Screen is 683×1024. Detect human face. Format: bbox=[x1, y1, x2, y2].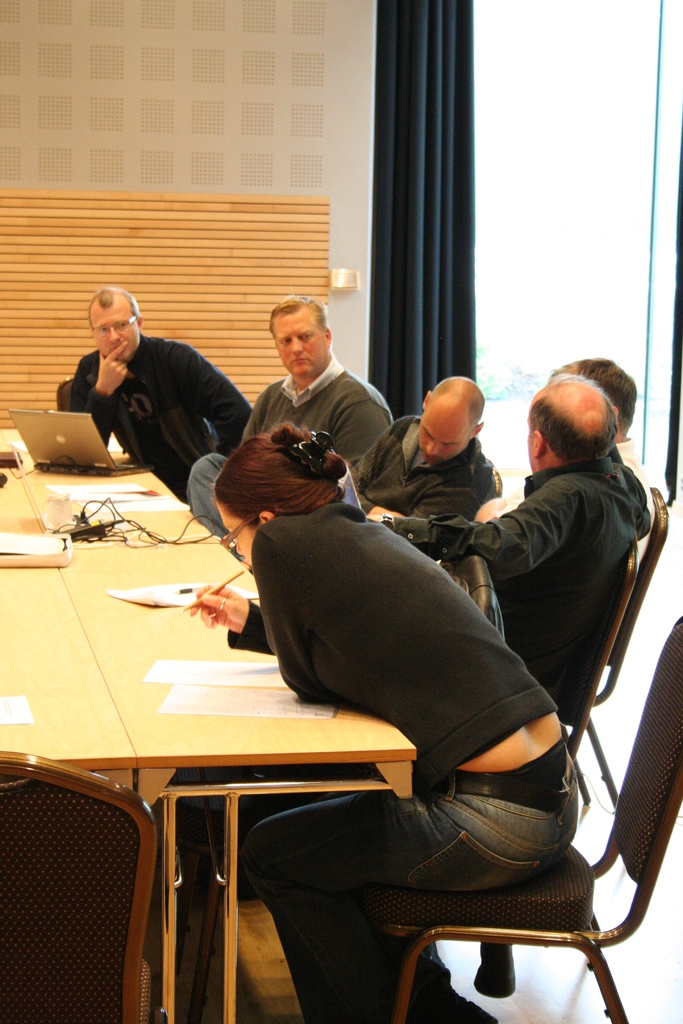
bbox=[416, 412, 472, 463].
